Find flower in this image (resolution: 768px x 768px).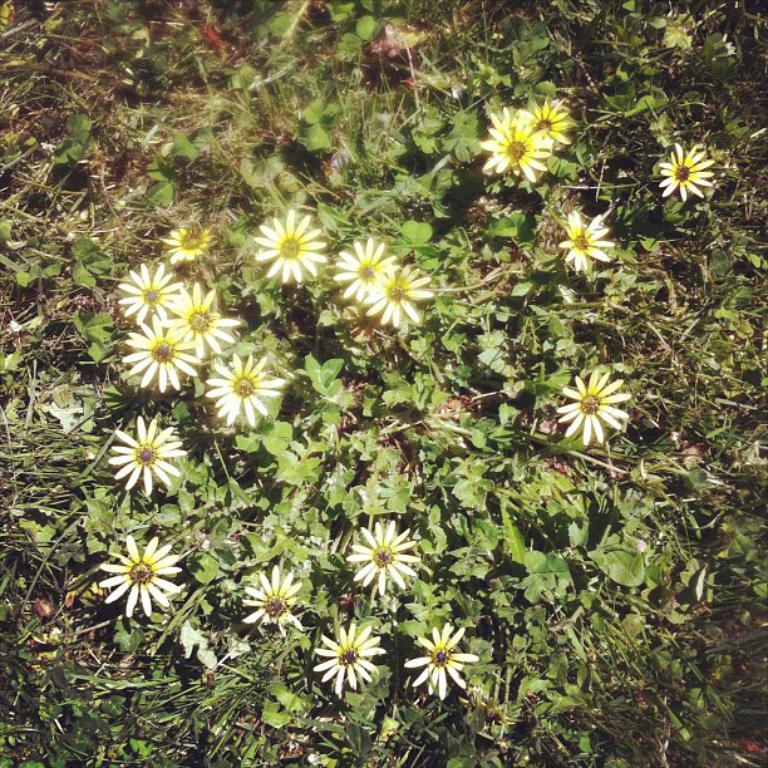
left=105, top=412, right=186, bottom=499.
